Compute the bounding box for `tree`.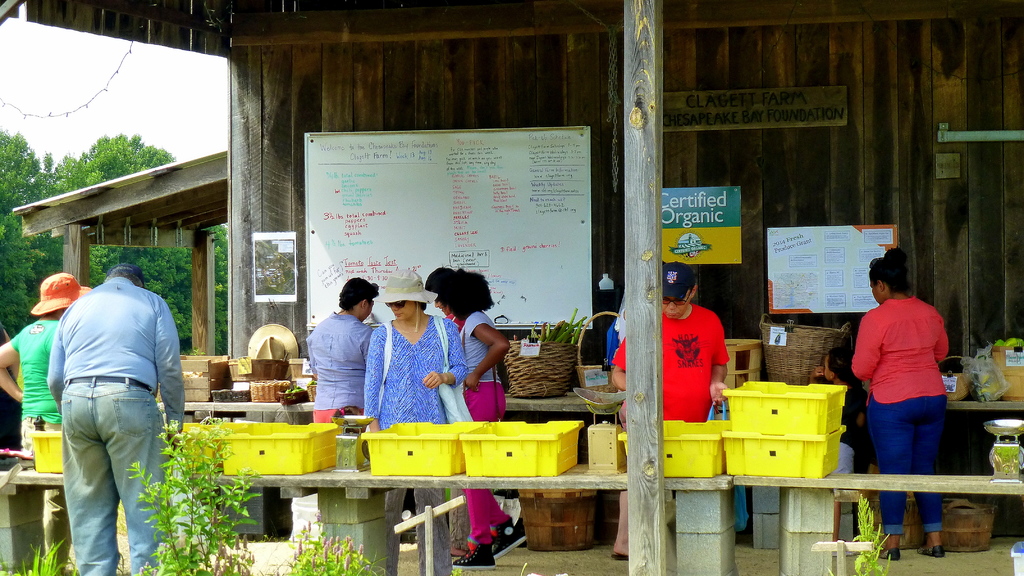
detection(33, 129, 219, 352).
